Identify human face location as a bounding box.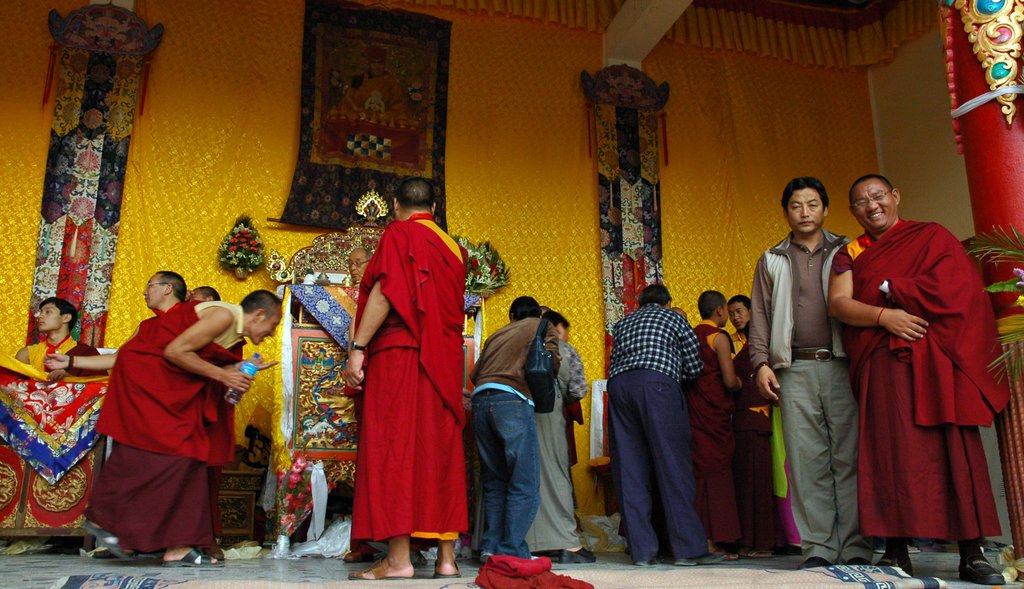
pyautogui.locateOnScreen(783, 189, 825, 234).
